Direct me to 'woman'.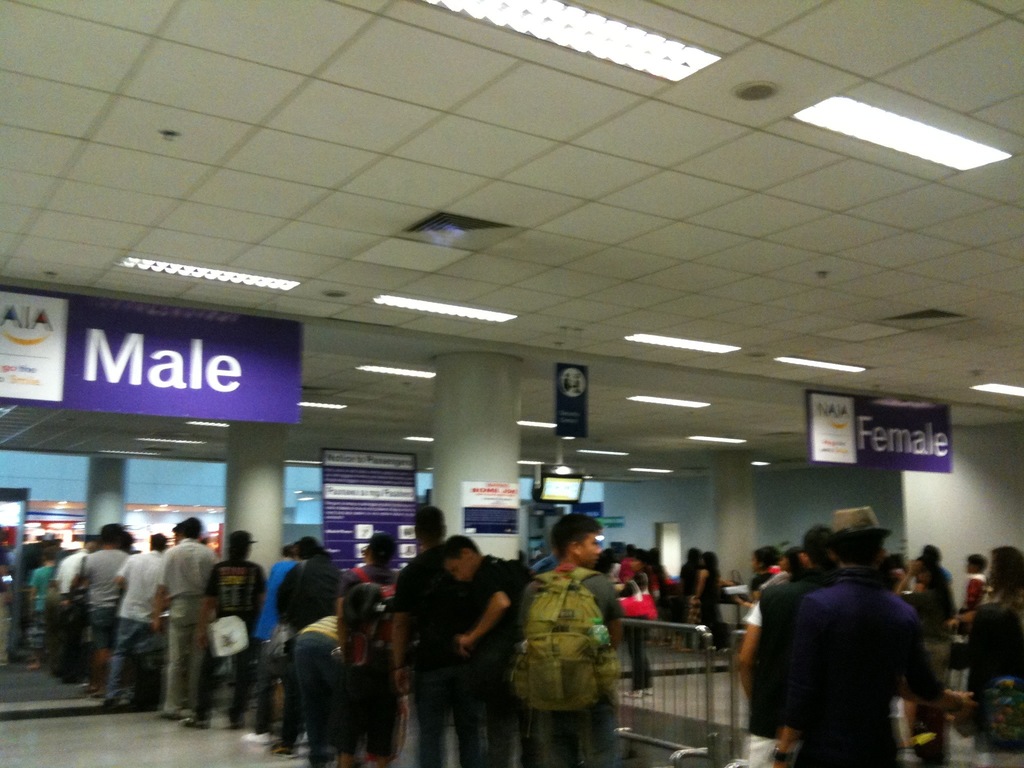
Direction: {"left": 692, "top": 548, "right": 726, "bottom": 648}.
